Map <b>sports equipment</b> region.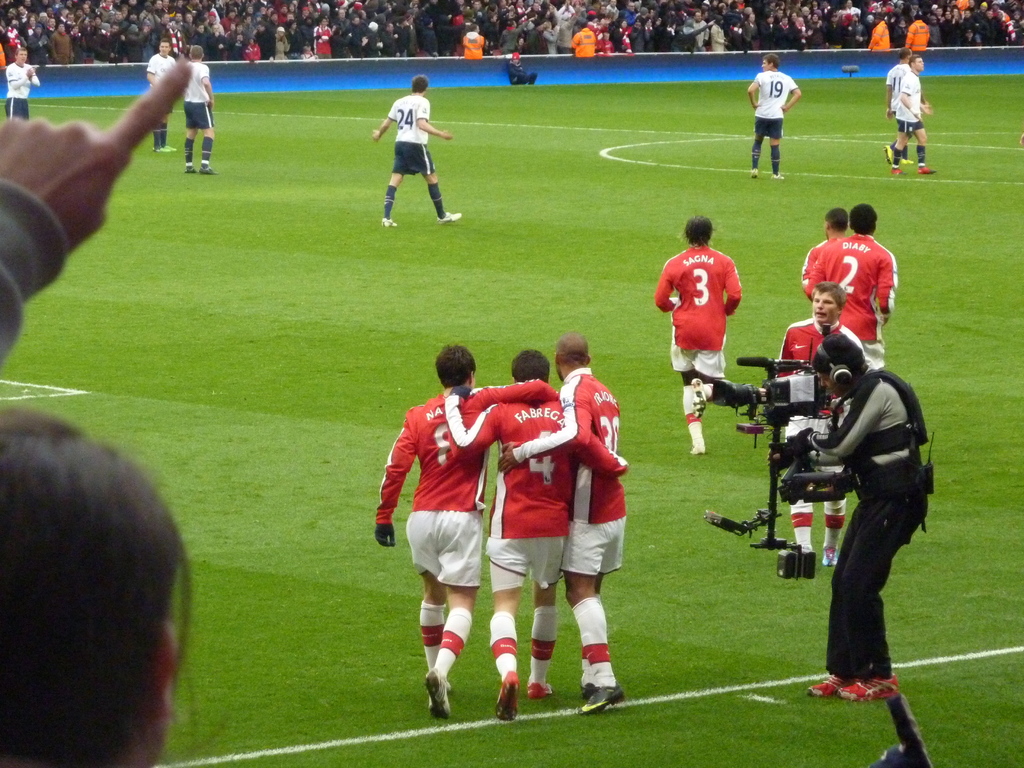
Mapped to (437,212,461,227).
